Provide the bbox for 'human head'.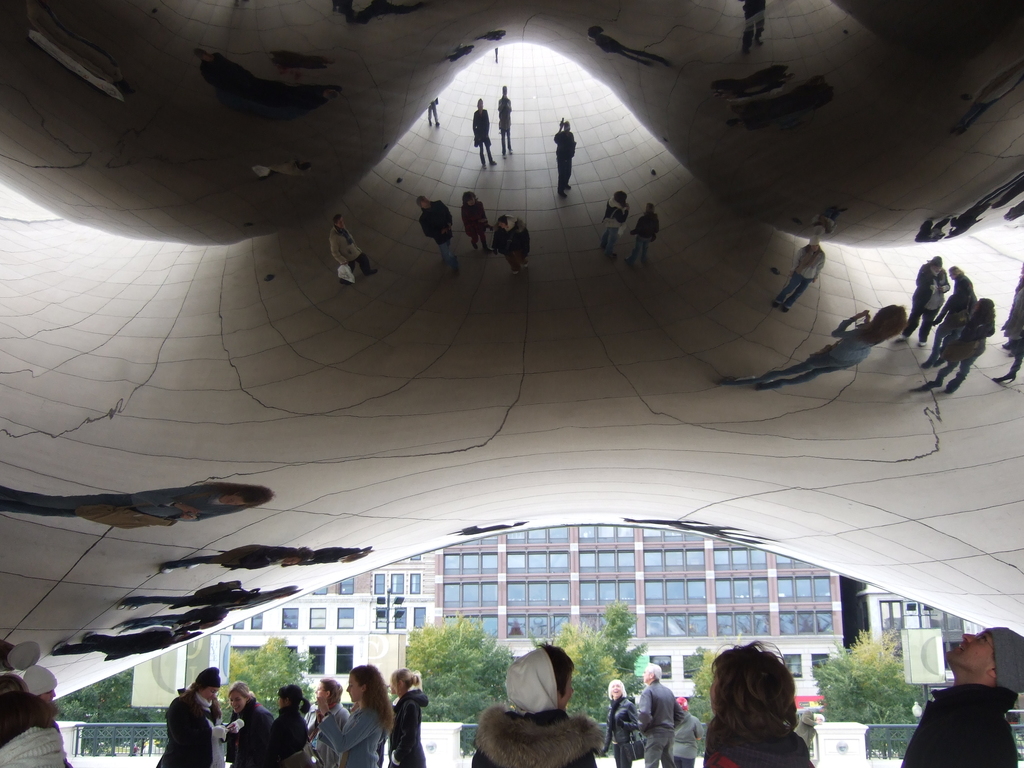
bbox=(315, 679, 341, 704).
